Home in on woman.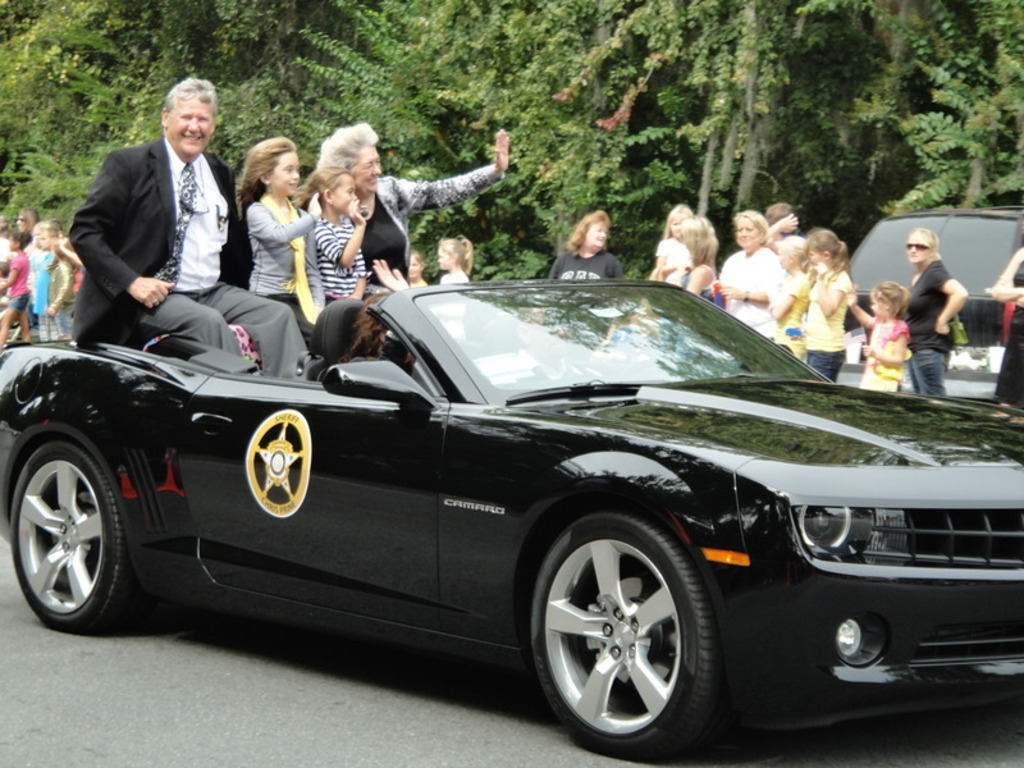
Homed in at <bbox>319, 118, 515, 297</bbox>.
